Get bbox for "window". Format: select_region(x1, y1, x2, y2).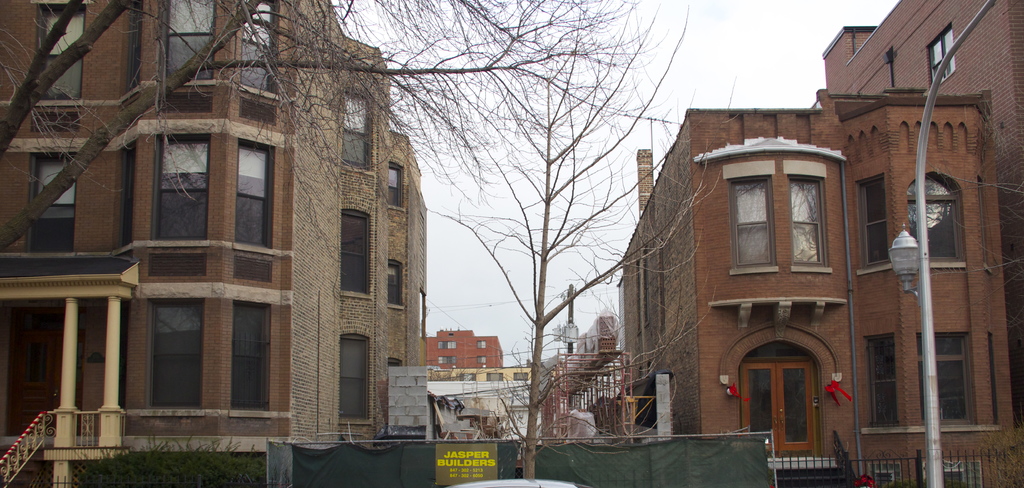
select_region(343, 331, 371, 418).
